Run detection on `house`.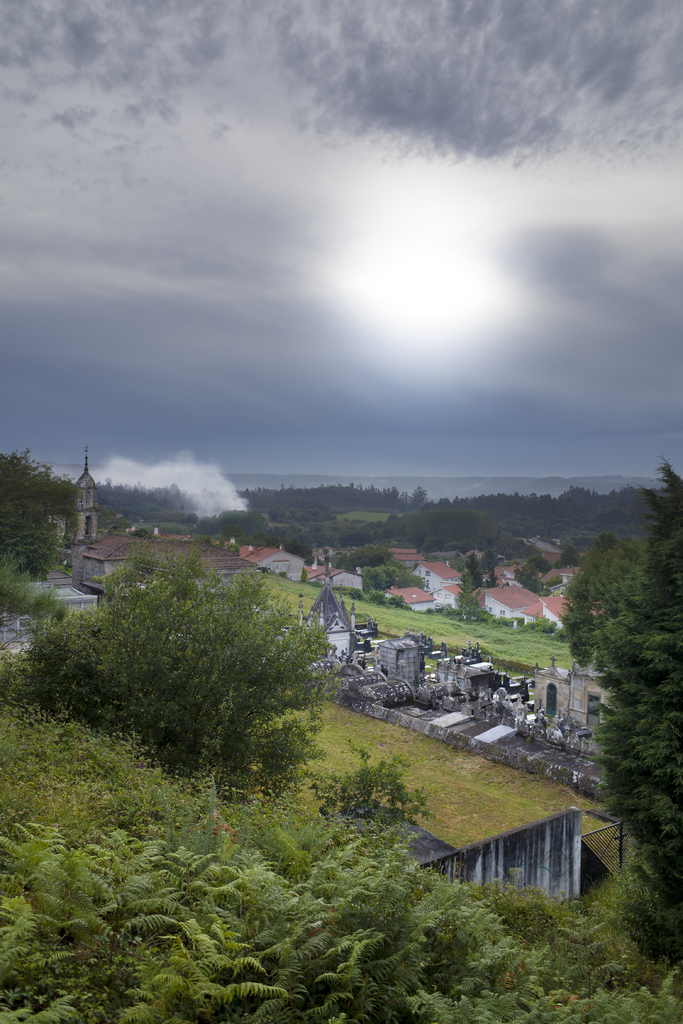
Result: [x1=474, y1=579, x2=546, y2=617].
